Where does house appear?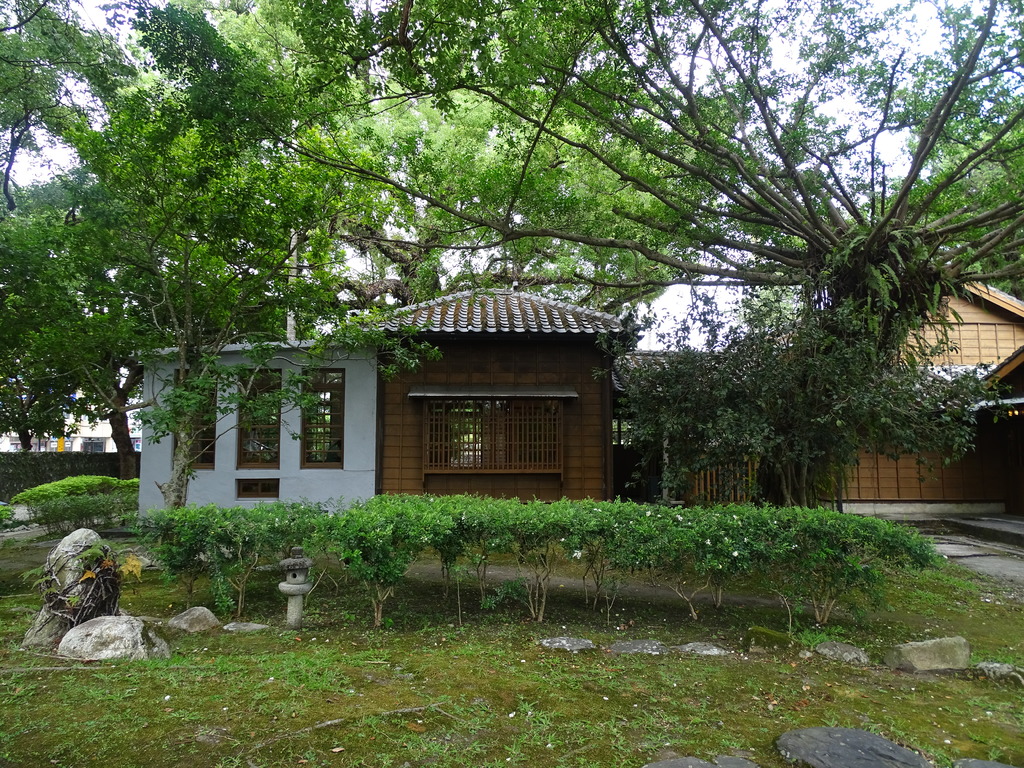
Appears at BBox(133, 263, 1023, 490).
